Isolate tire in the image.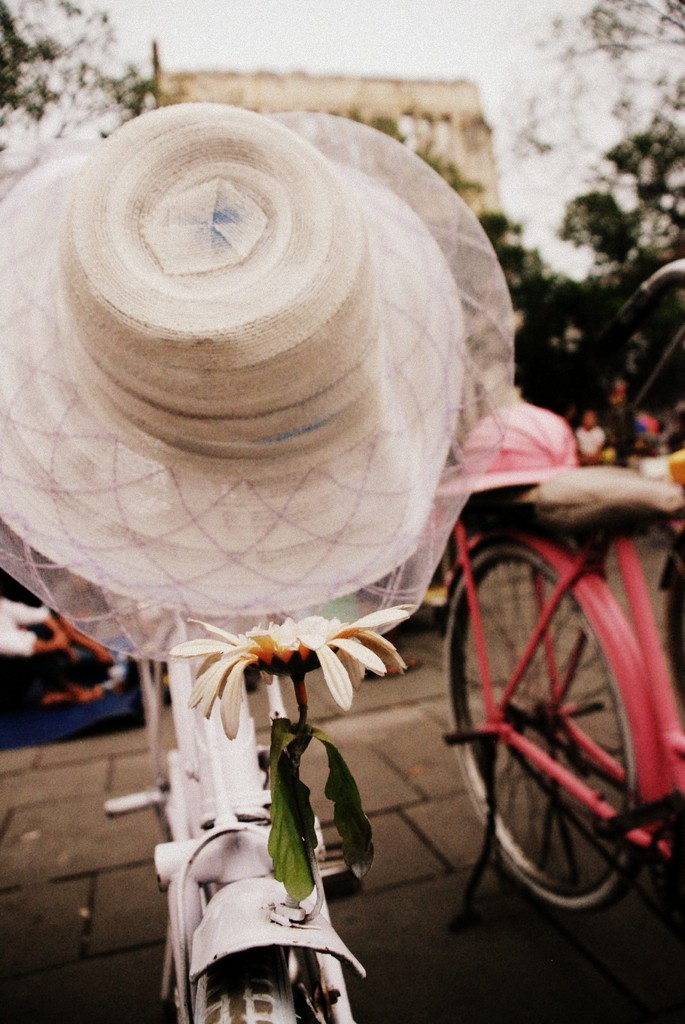
Isolated region: {"left": 435, "top": 520, "right": 646, "bottom": 917}.
